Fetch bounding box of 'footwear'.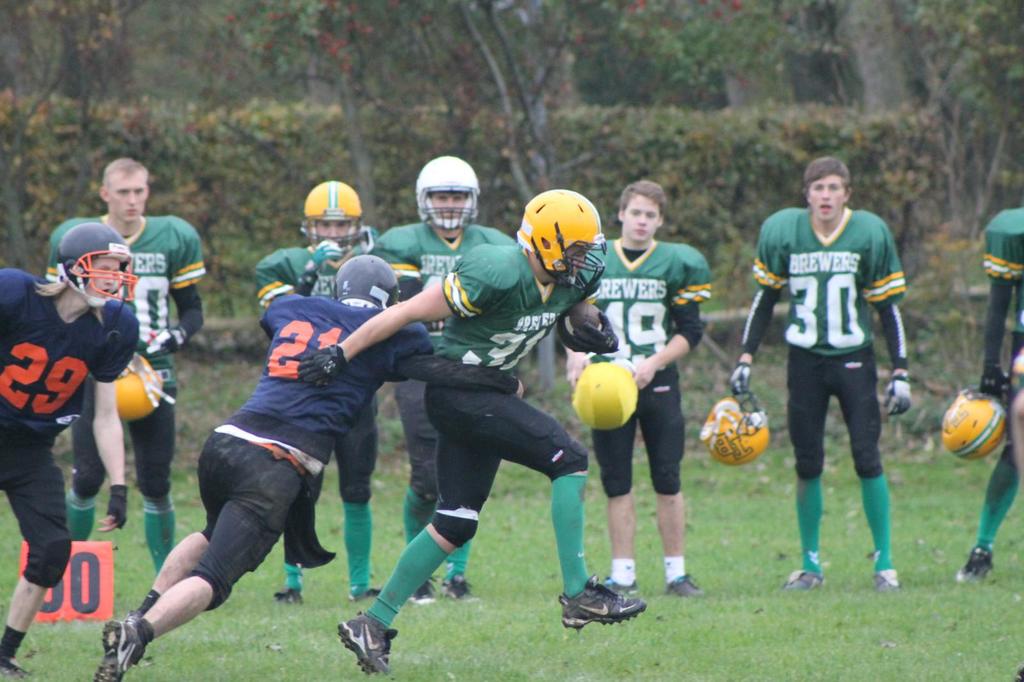
Bbox: detection(957, 549, 998, 582).
